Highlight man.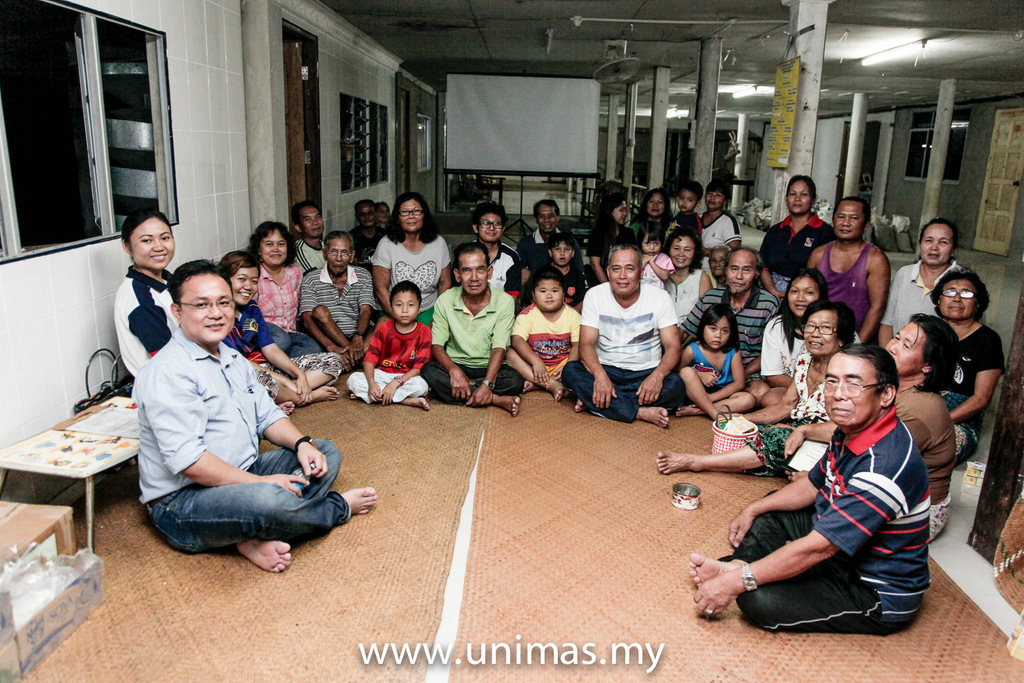
Highlighted region: x1=684, y1=342, x2=930, y2=632.
